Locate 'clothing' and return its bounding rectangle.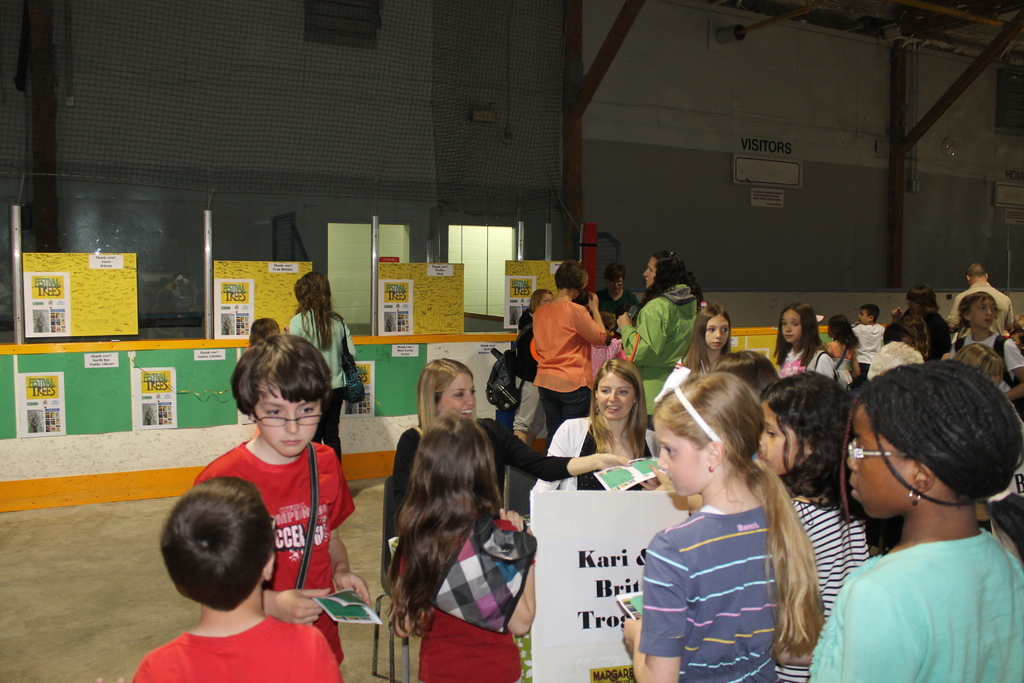
l=532, t=385, r=591, b=445.
